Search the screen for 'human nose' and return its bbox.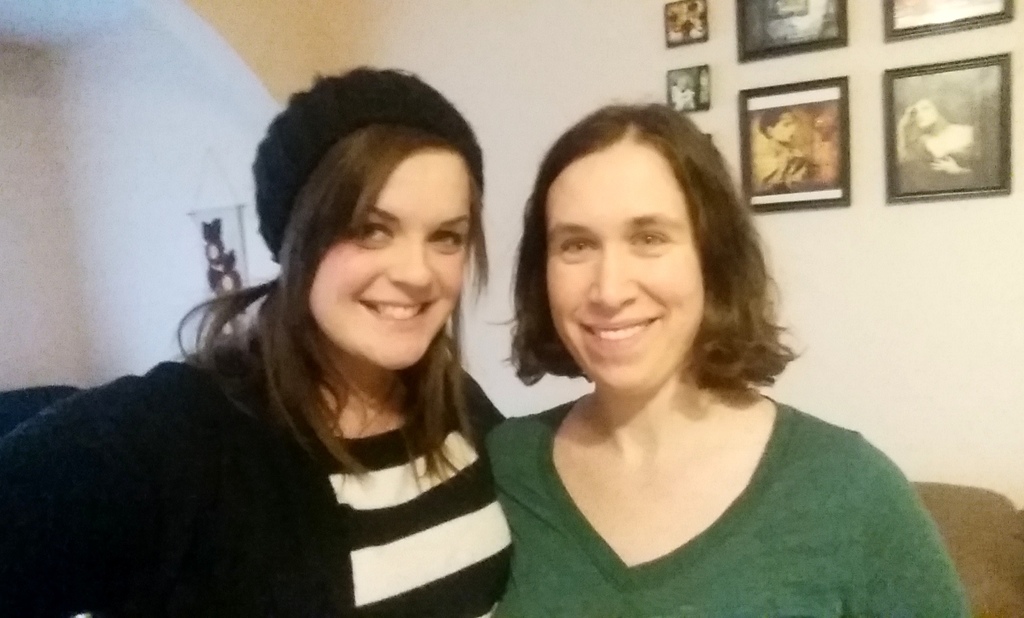
Found: detection(585, 246, 640, 311).
